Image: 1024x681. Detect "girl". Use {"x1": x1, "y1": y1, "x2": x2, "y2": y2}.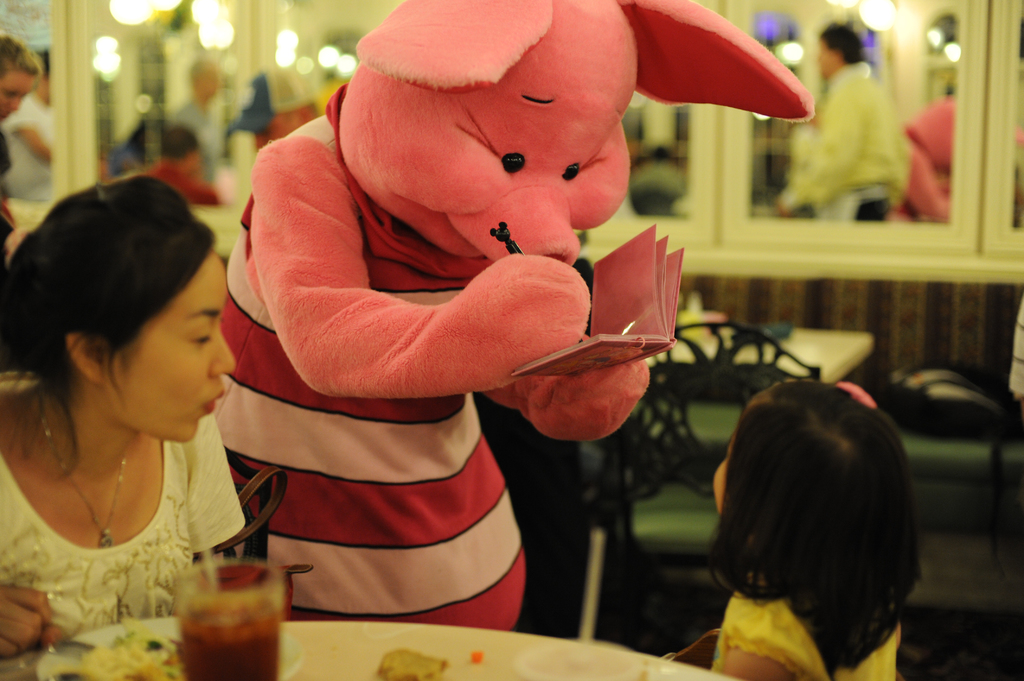
{"x1": 0, "y1": 172, "x2": 250, "y2": 659}.
